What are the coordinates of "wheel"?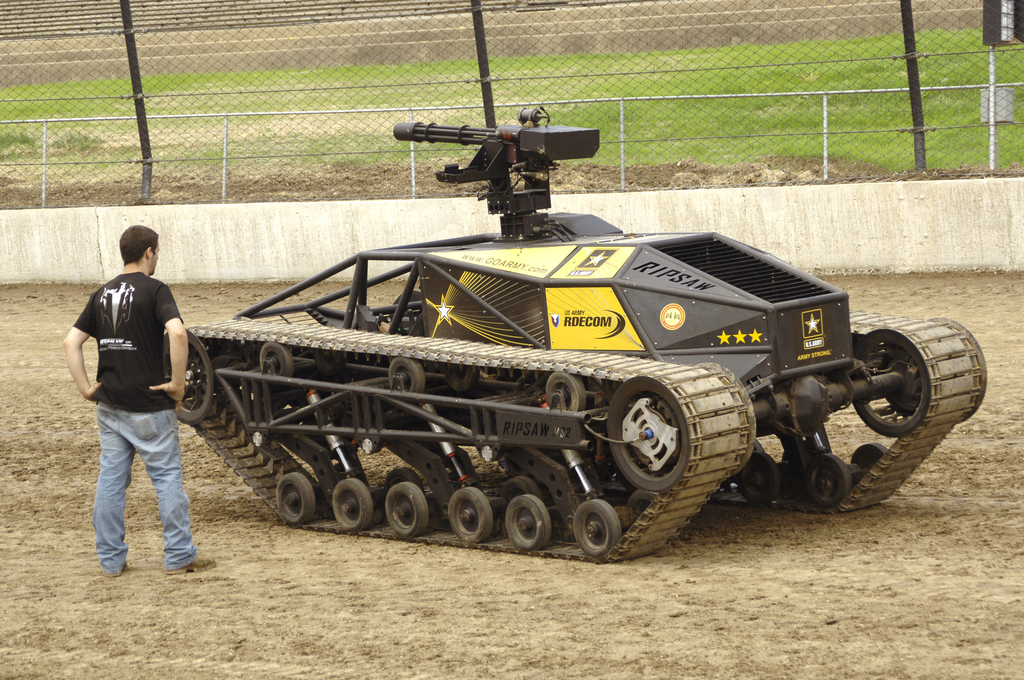
(left=851, top=441, right=881, bottom=467).
